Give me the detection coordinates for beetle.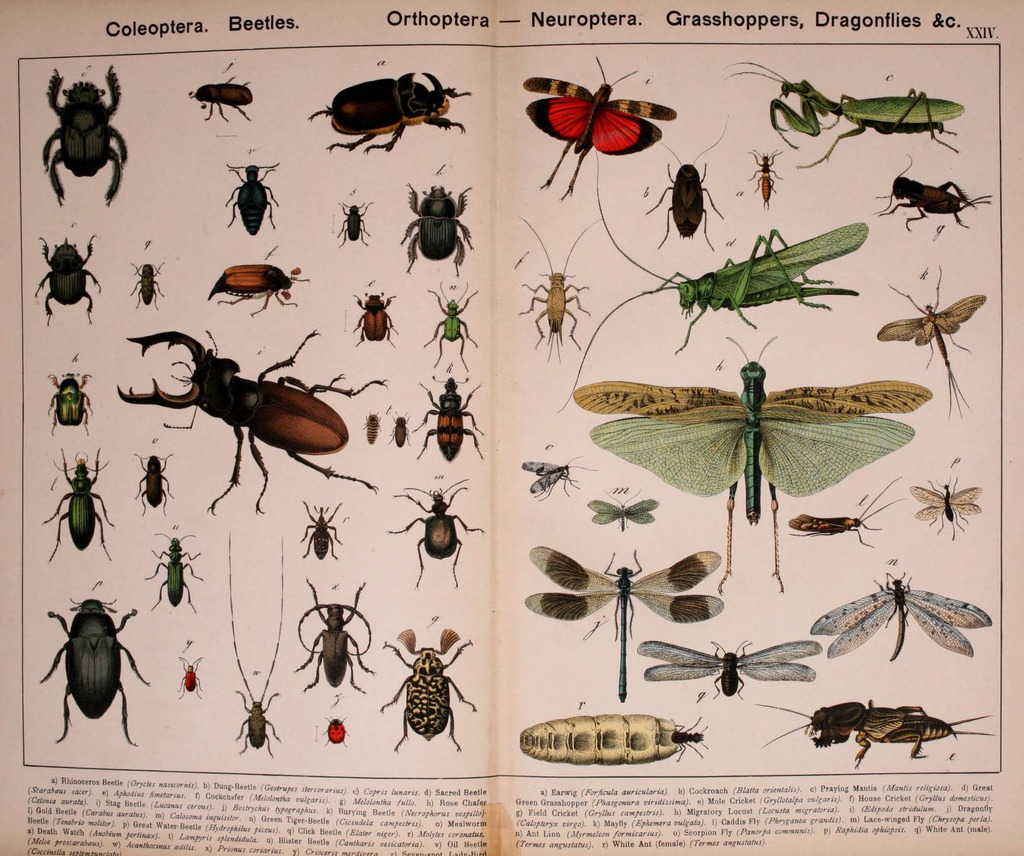
detection(361, 294, 397, 346).
